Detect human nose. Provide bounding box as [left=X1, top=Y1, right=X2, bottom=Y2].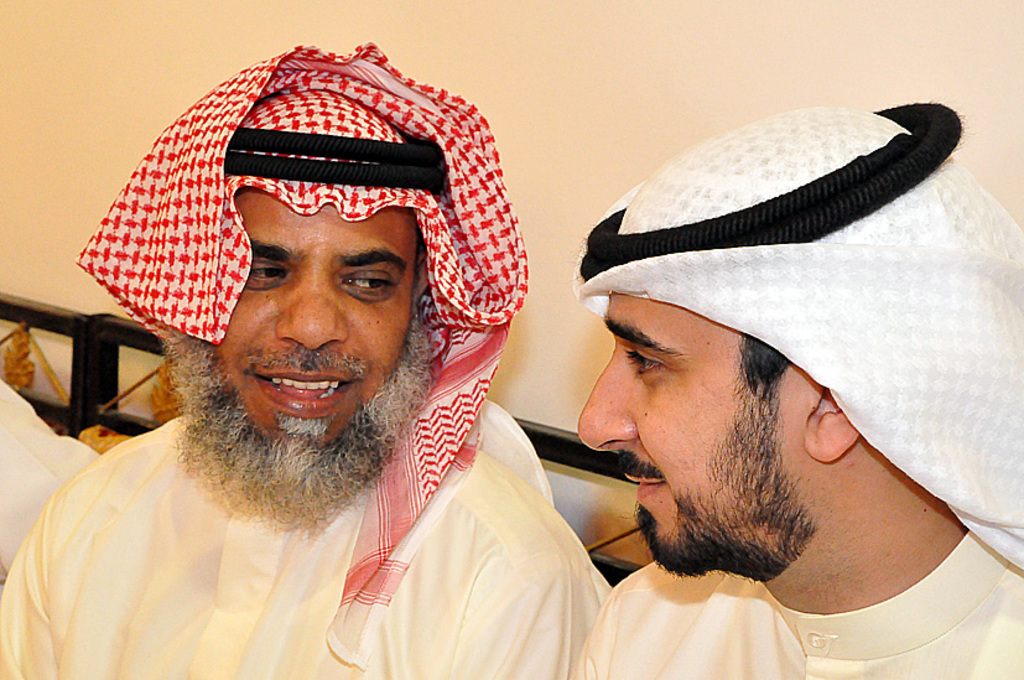
[left=573, top=355, right=635, bottom=456].
